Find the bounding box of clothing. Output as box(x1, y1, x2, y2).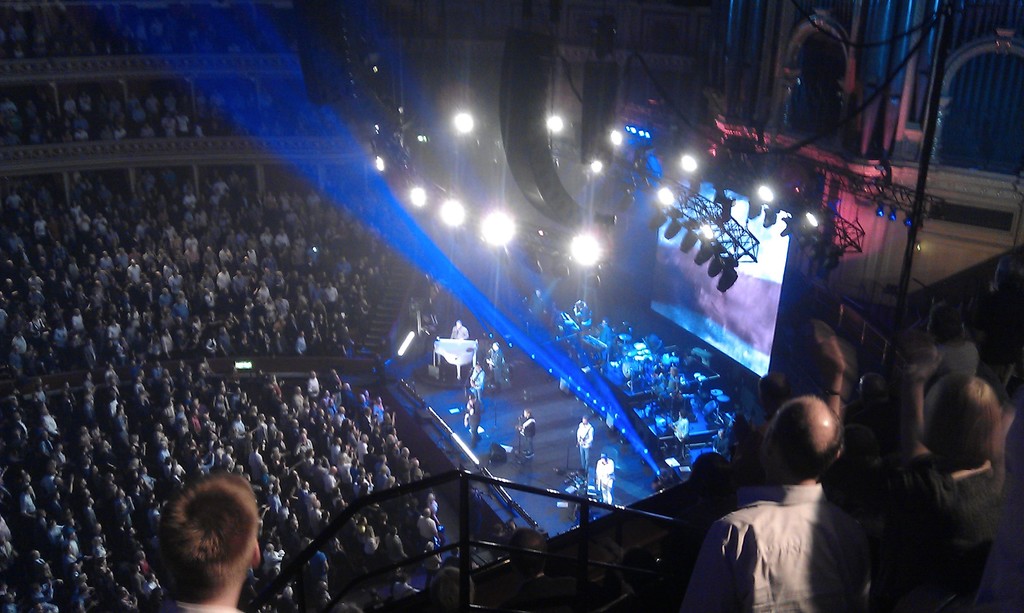
box(674, 418, 690, 461).
